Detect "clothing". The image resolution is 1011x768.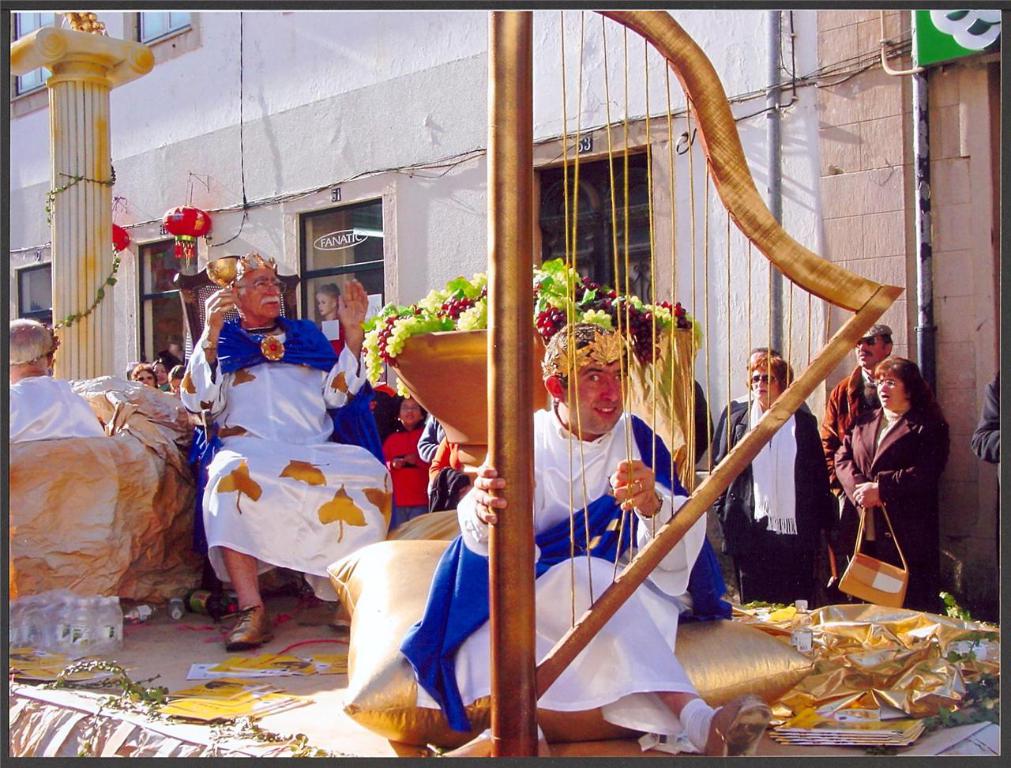
Rect(416, 408, 449, 458).
